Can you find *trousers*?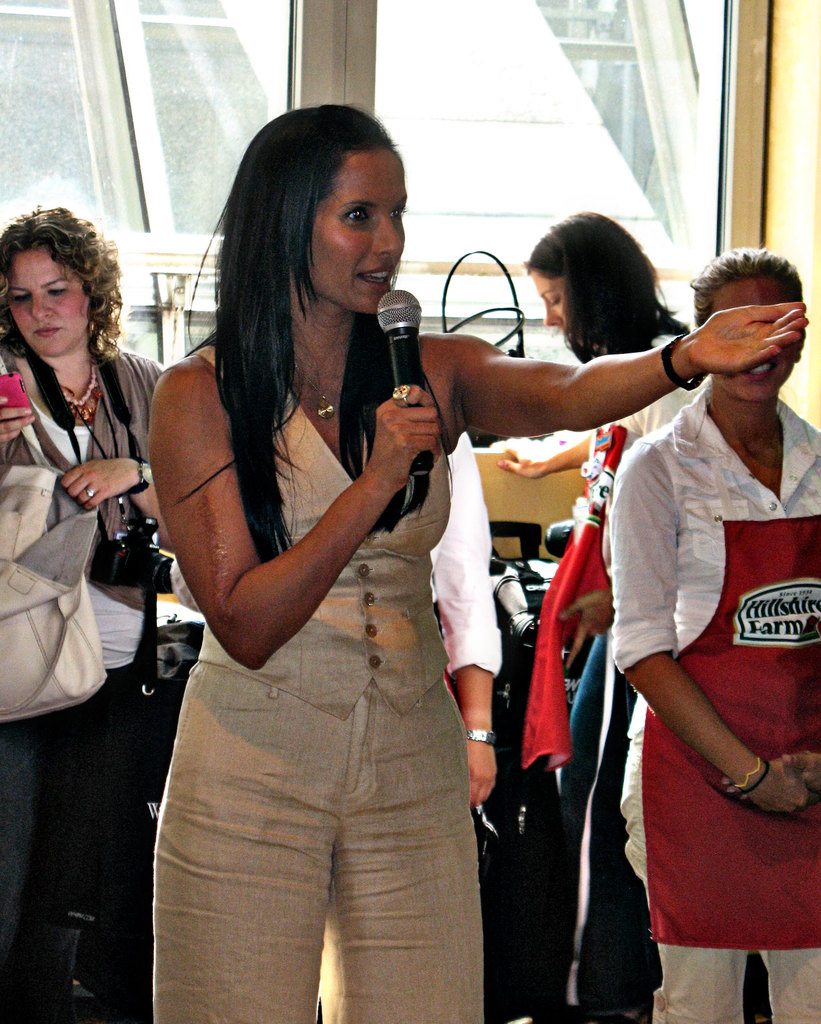
Yes, bounding box: [x1=146, y1=681, x2=485, y2=1023].
